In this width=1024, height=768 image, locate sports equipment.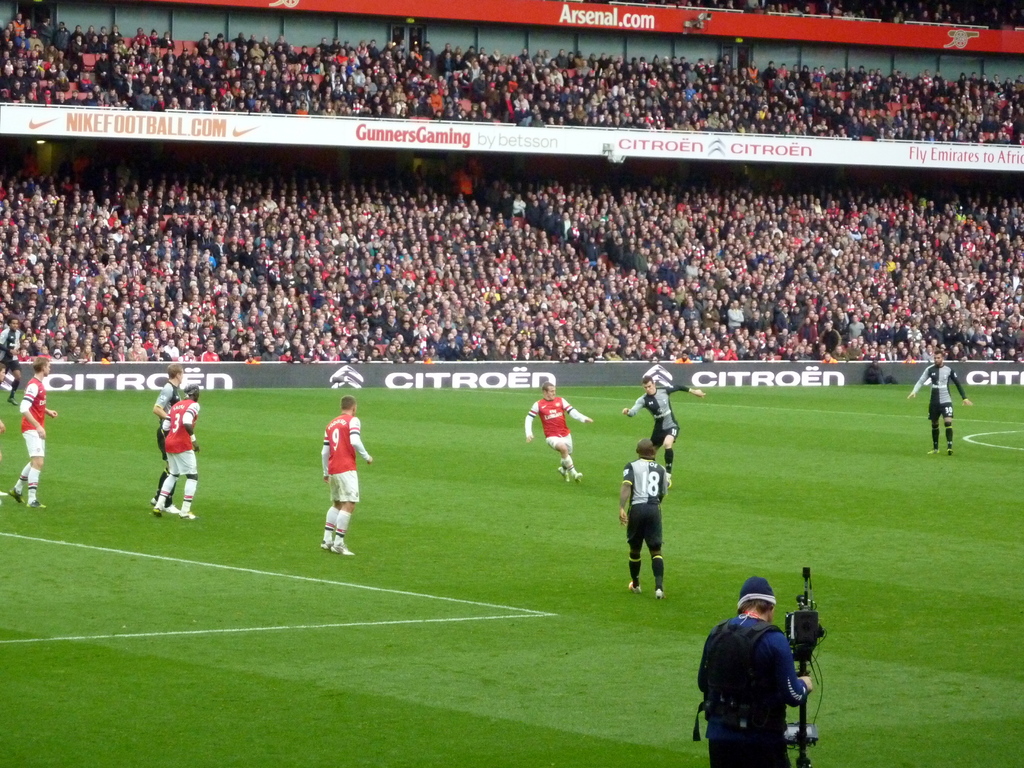
Bounding box: BBox(10, 488, 24, 503).
